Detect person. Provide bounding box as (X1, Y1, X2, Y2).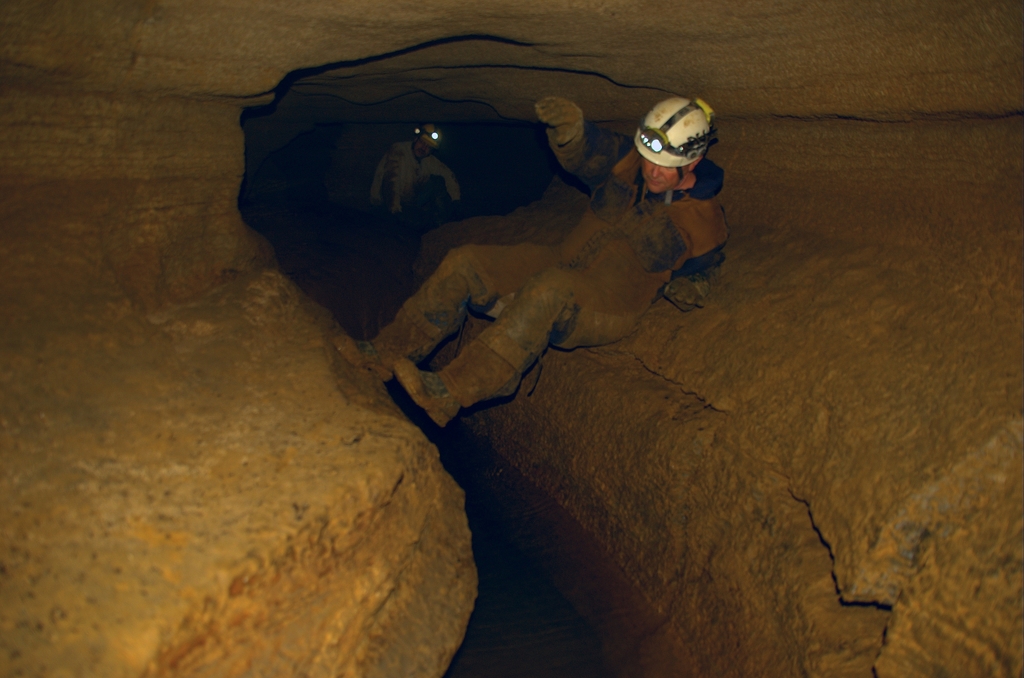
(367, 124, 468, 214).
